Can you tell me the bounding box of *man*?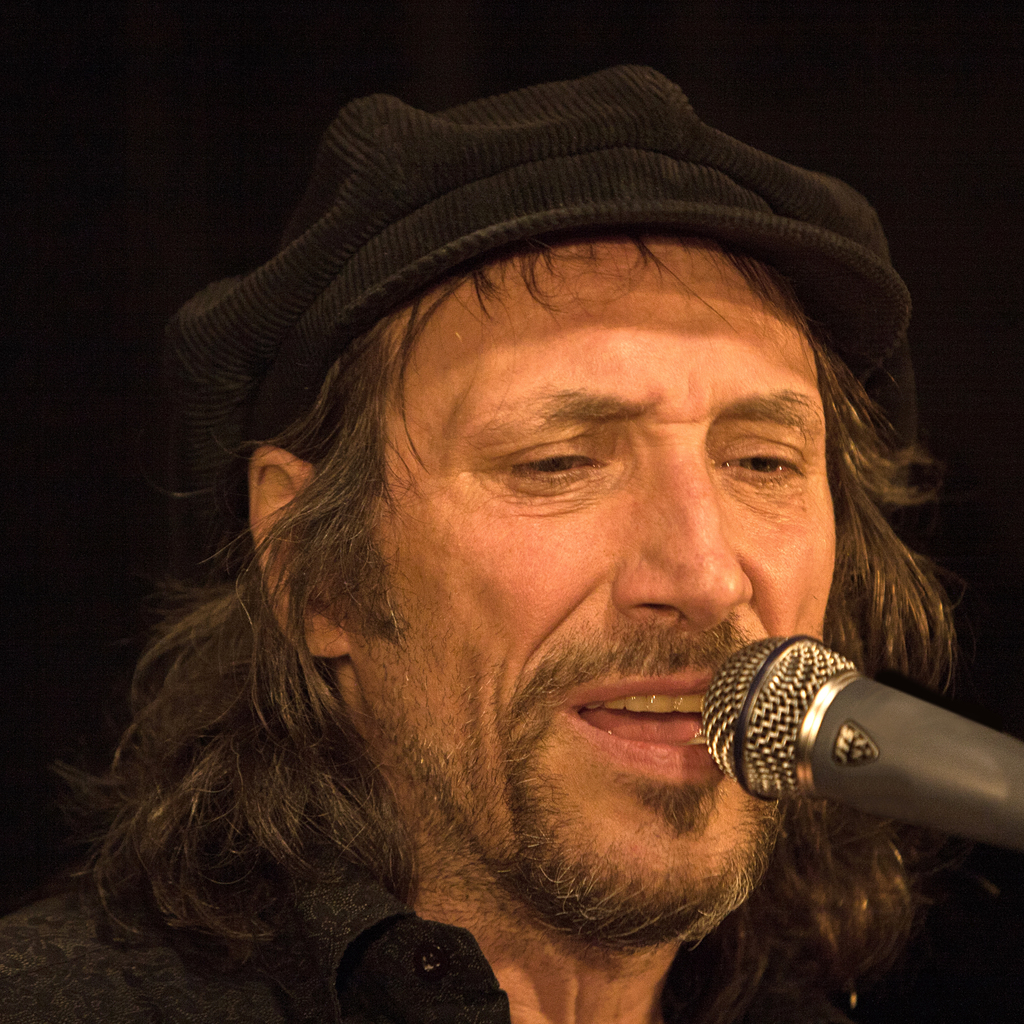
left=0, top=65, right=961, bottom=1023.
